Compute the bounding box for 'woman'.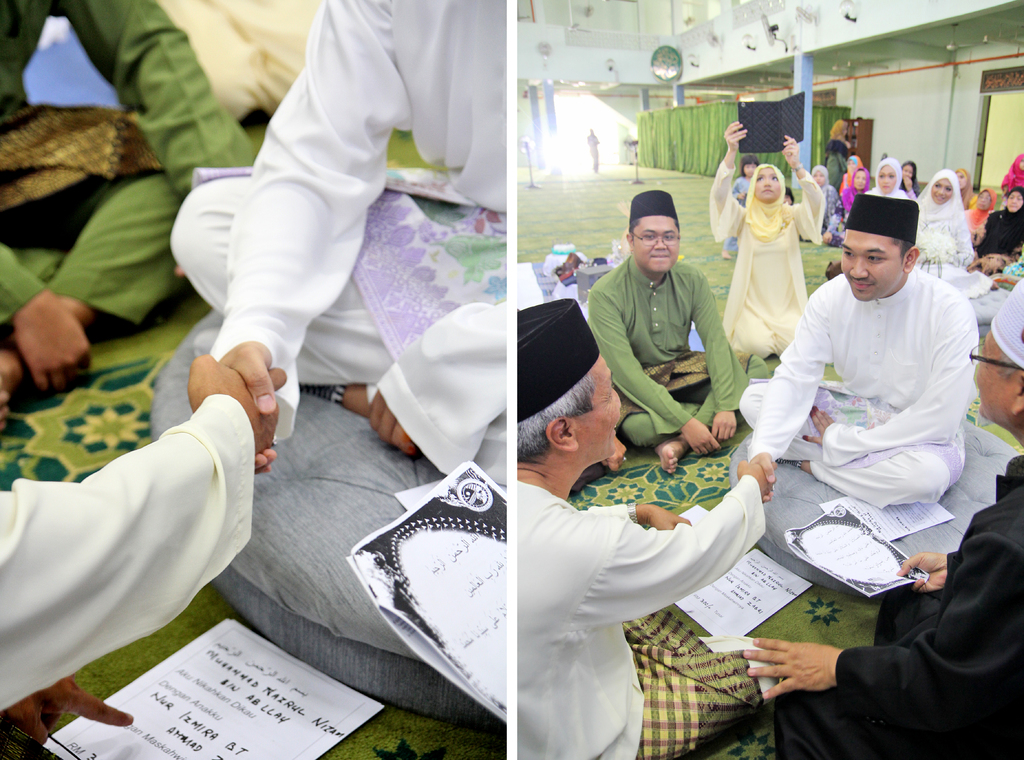
box(866, 159, 908, 200).
